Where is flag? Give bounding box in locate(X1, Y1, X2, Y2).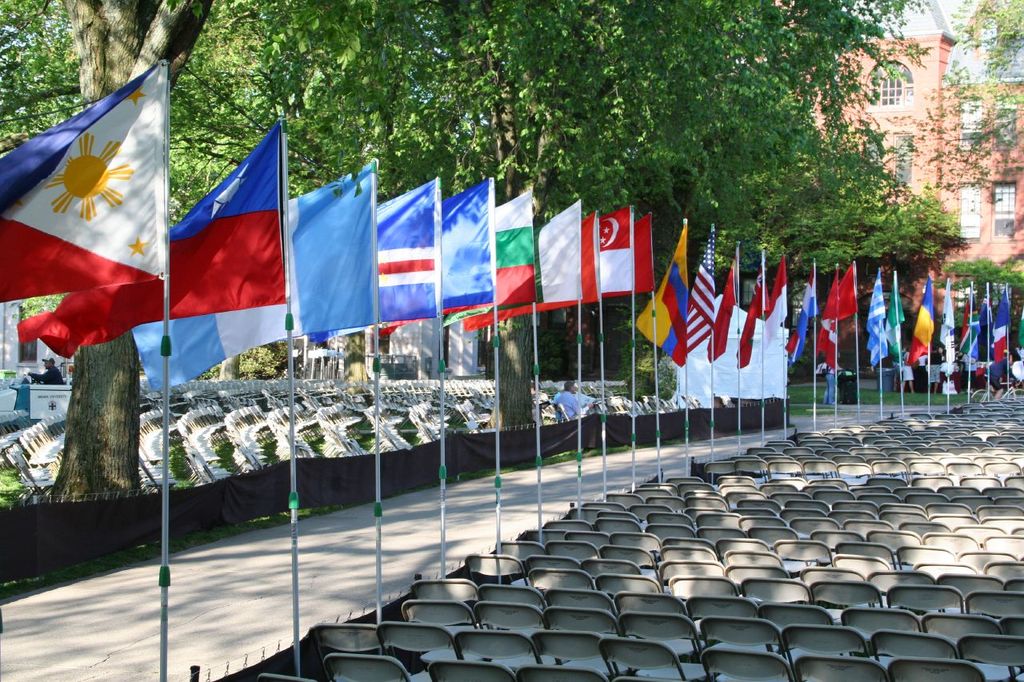
locate(730, 265, 786, 369).
